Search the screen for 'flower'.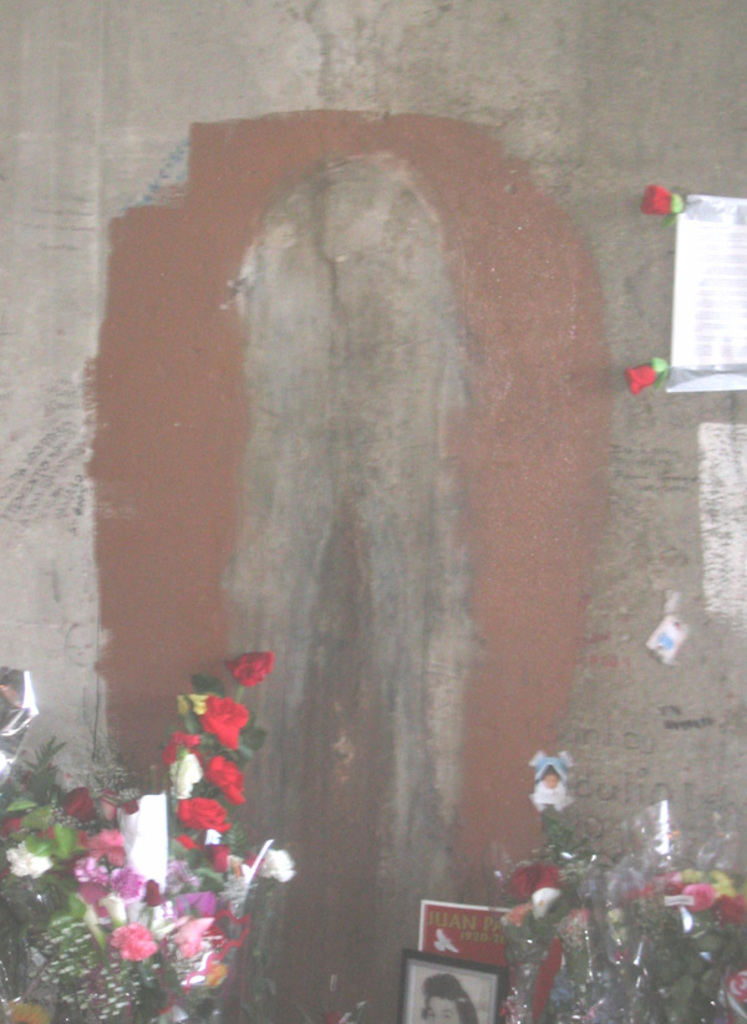
Found at locate(161, 730, 202, 766).
